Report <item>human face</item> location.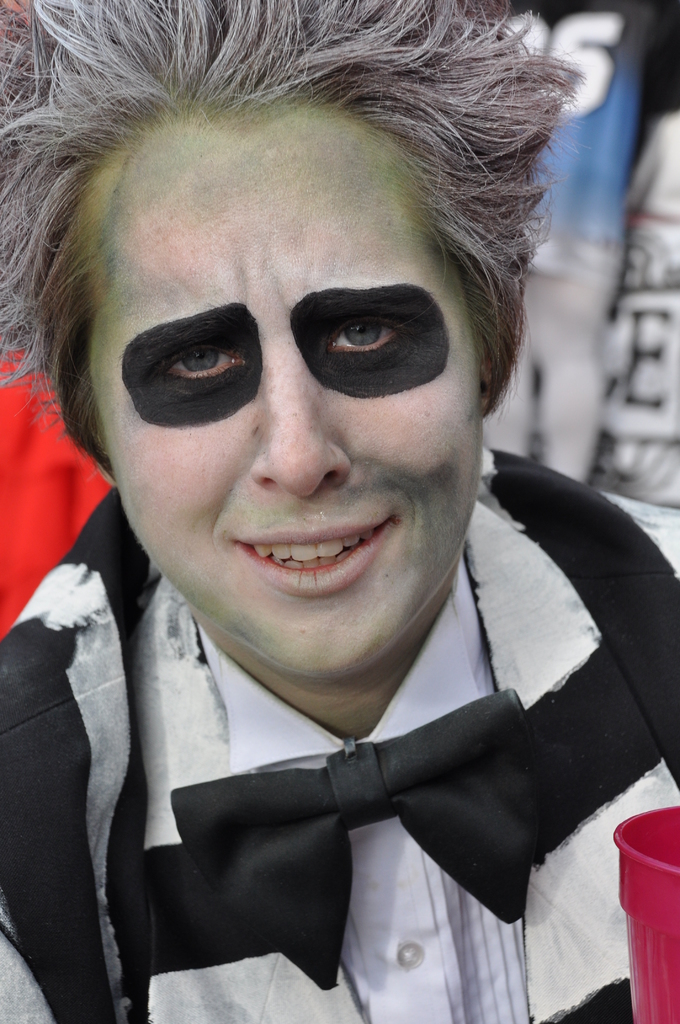
Report: bbox=[85, 115, 477, 671].
